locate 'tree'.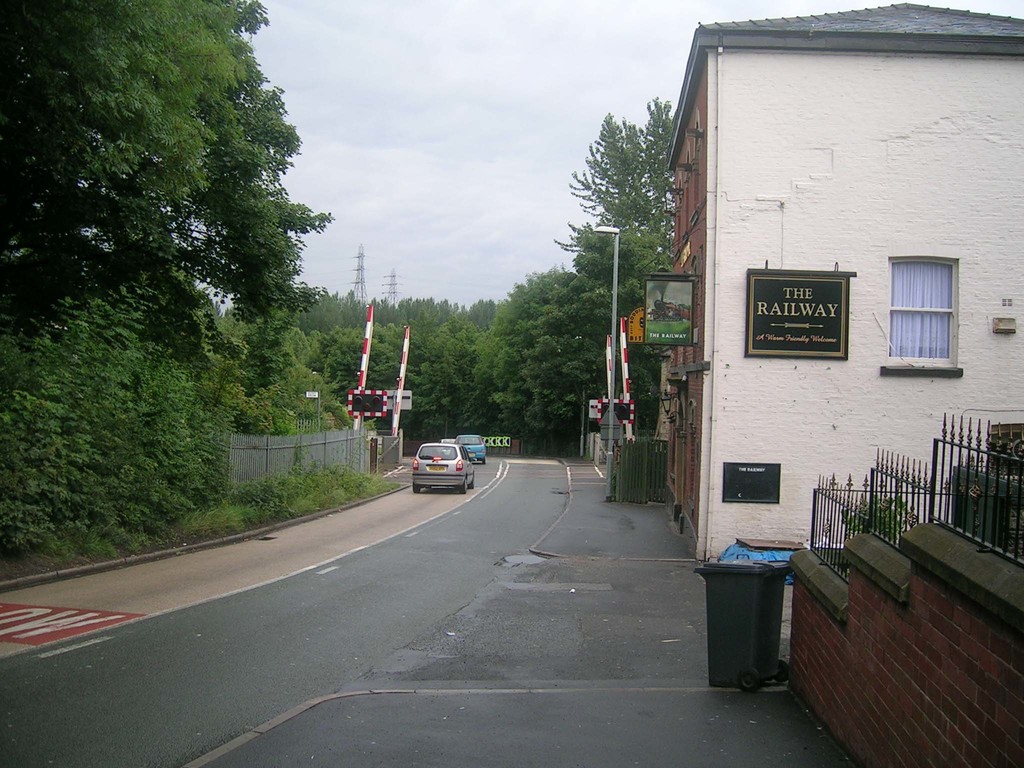
Bounding box: (0, 0, 326, 331).
